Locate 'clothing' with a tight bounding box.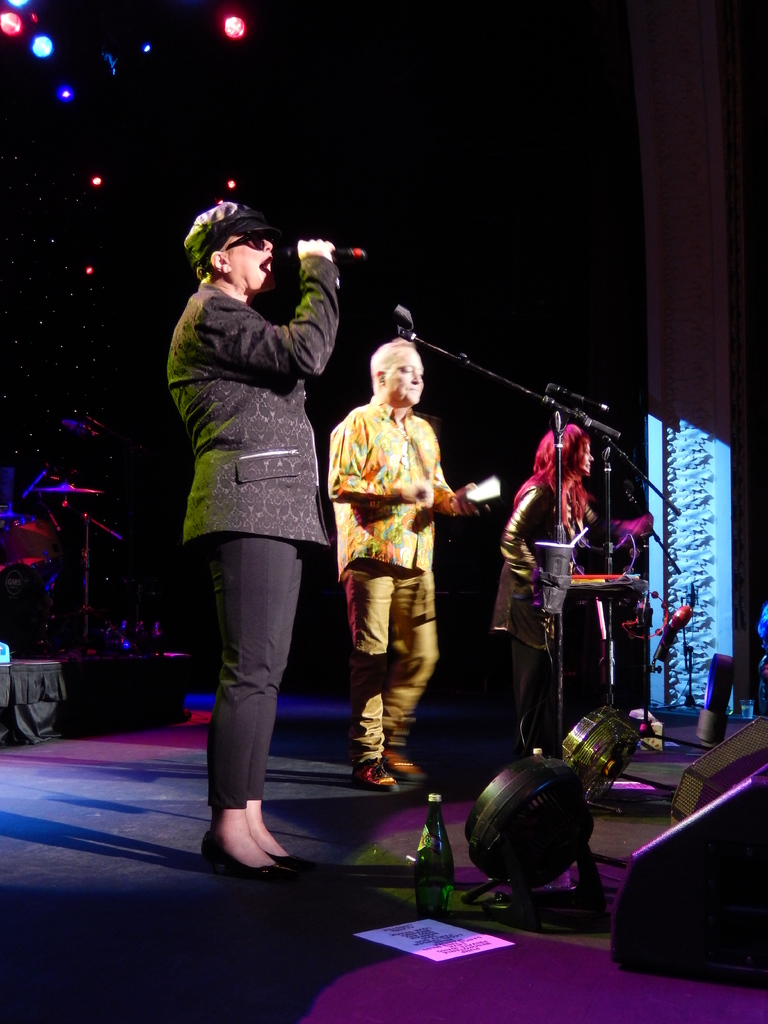
486/471/598/739.
